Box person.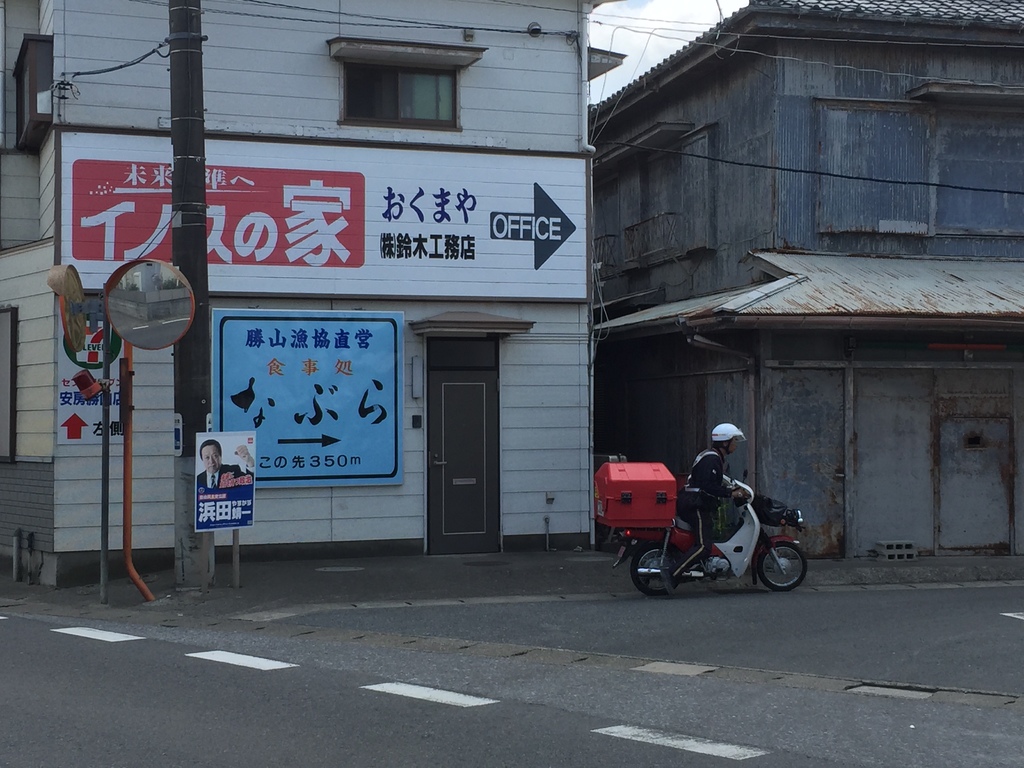
{"left": 646, "top": 415, "right": 778, "bottom": 598}.
